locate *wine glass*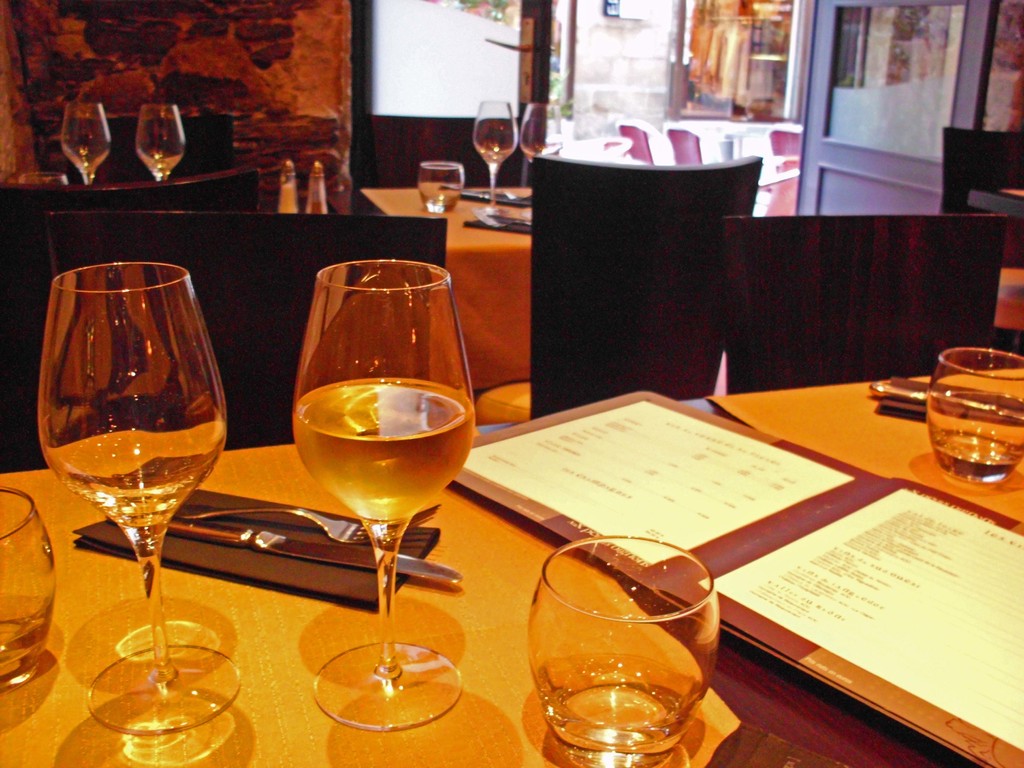
bbox=[472, 99, 516, 196]
